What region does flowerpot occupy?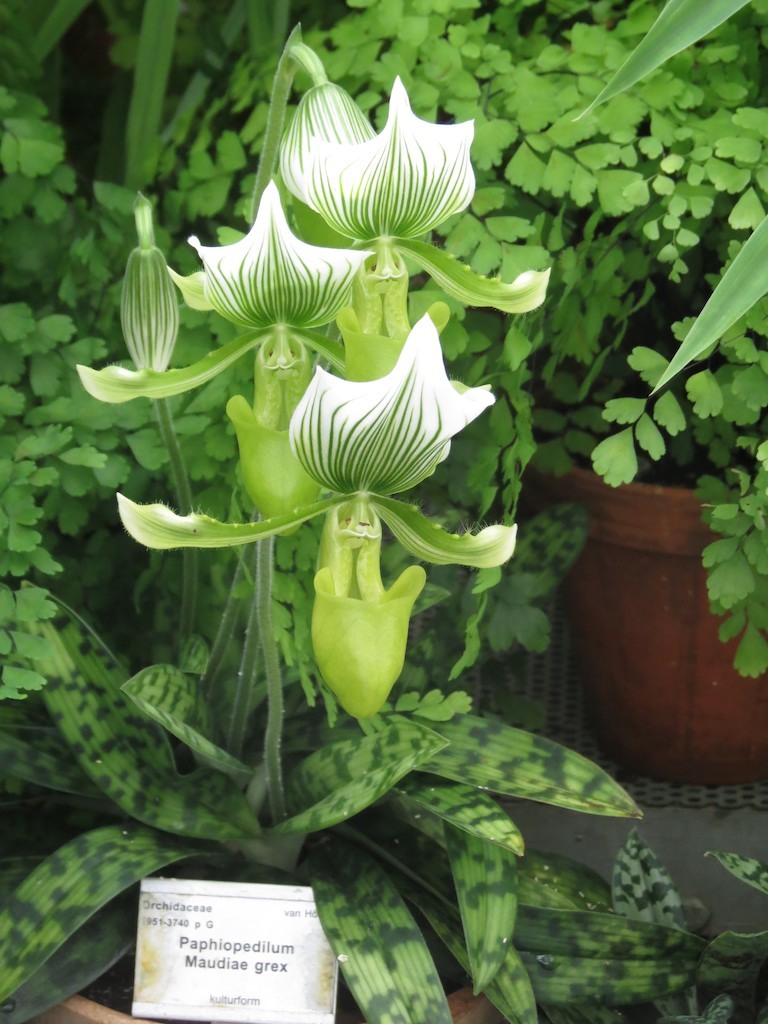
{"x1": 534, "y1": 459, "x2": 767, "y2": 789}.
